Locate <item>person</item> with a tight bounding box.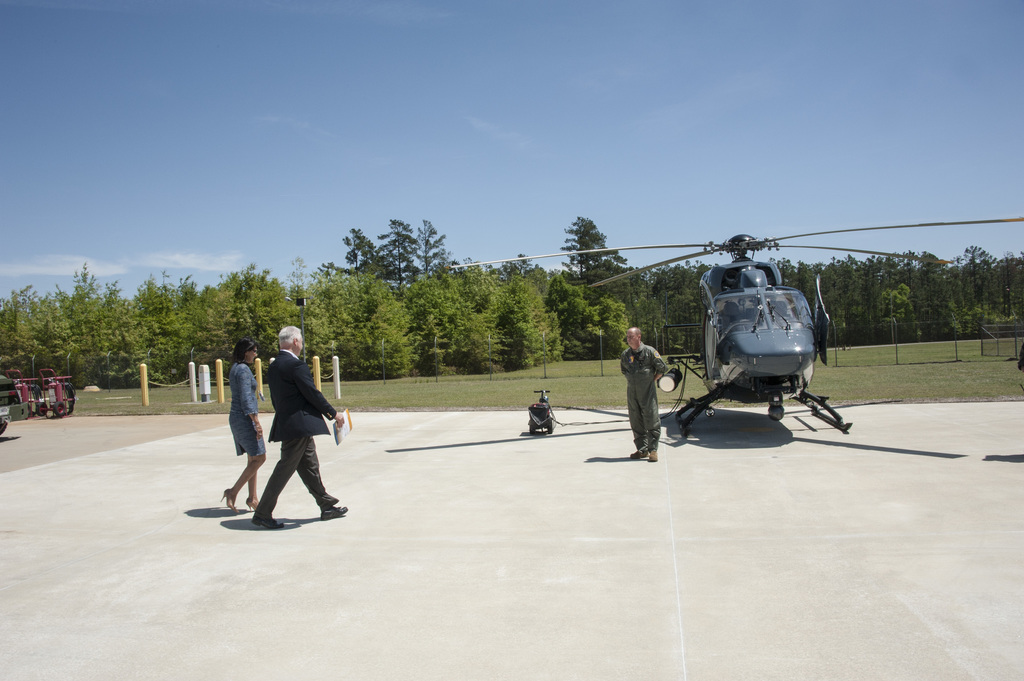
locate(629, 321, 680, 463).
